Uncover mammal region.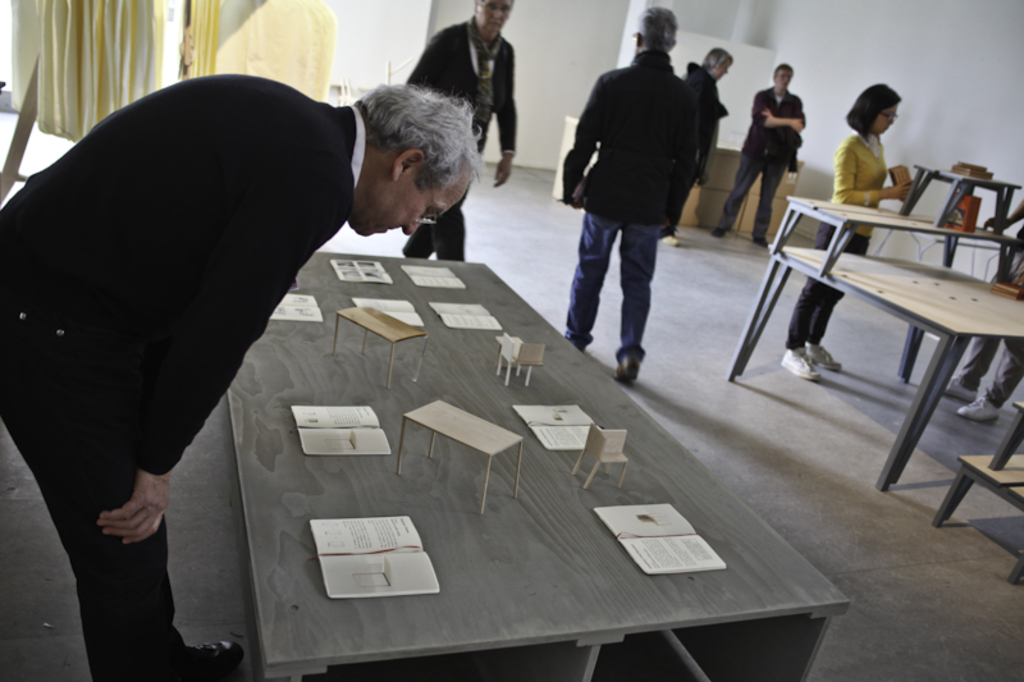
Uncovered: x1=677, y1=42, x2=730, y2=251.
